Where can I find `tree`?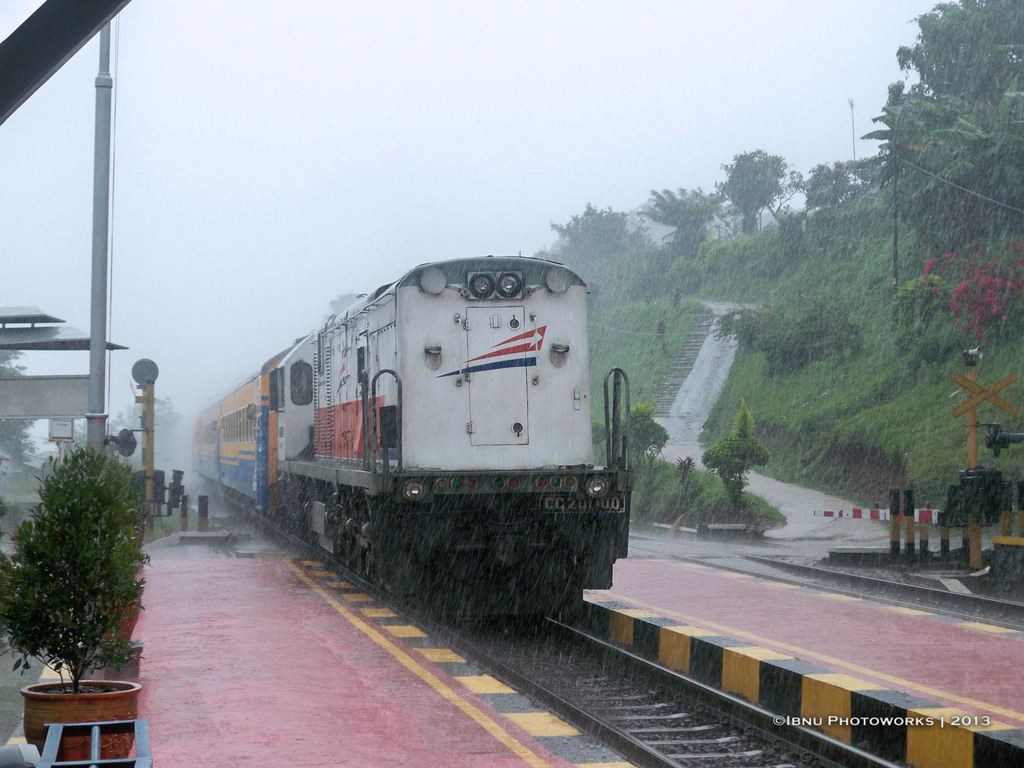
You can find it at (x1=101, y1=392, x2=188, y2=479).
